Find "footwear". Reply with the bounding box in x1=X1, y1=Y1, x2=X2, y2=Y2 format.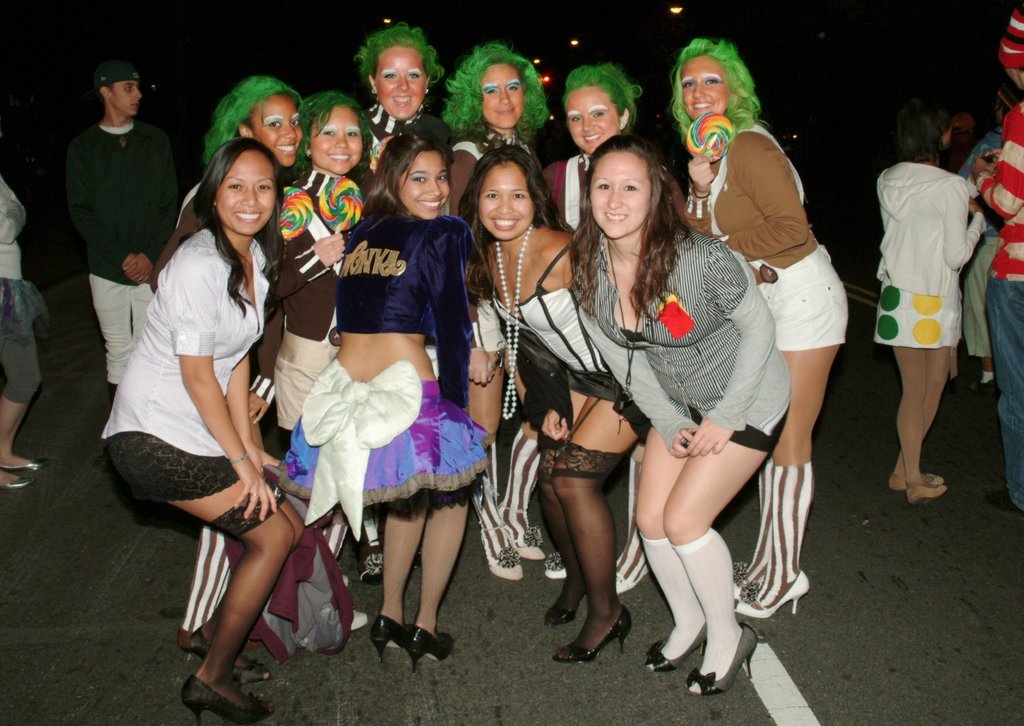
x1=360, y1=615, x2=401, y2=659.
